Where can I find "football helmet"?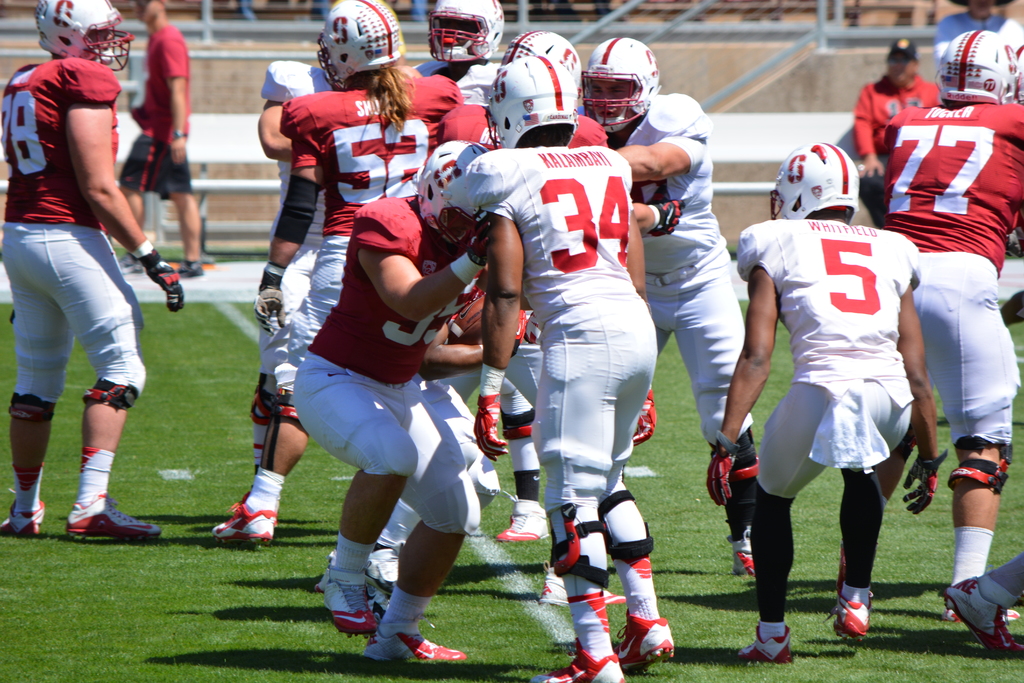
You can find it at select_region(425, 0, 505, 63).
